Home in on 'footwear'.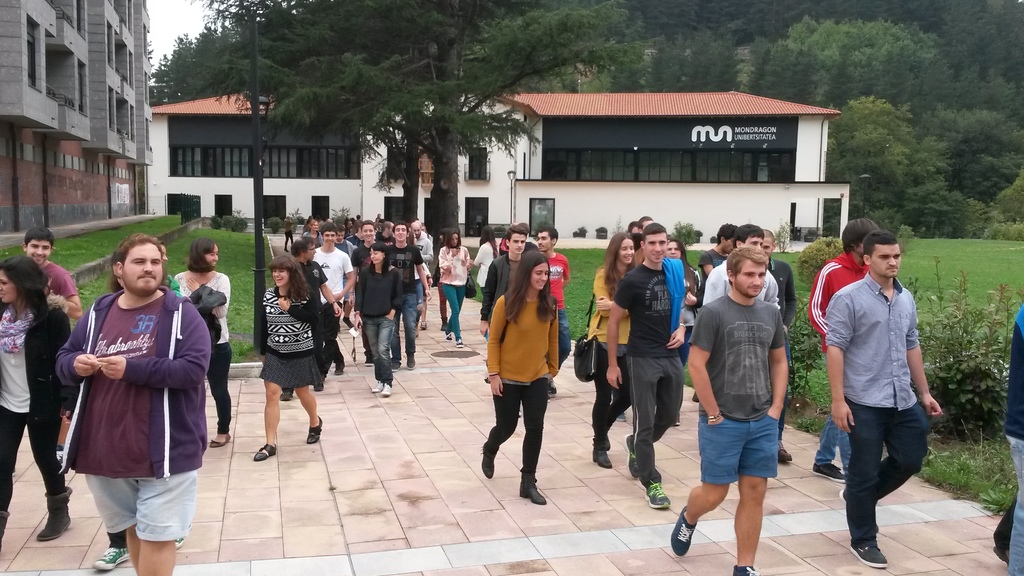
Homed in at [x1=517, y1=476, x2=546, y2=505].
